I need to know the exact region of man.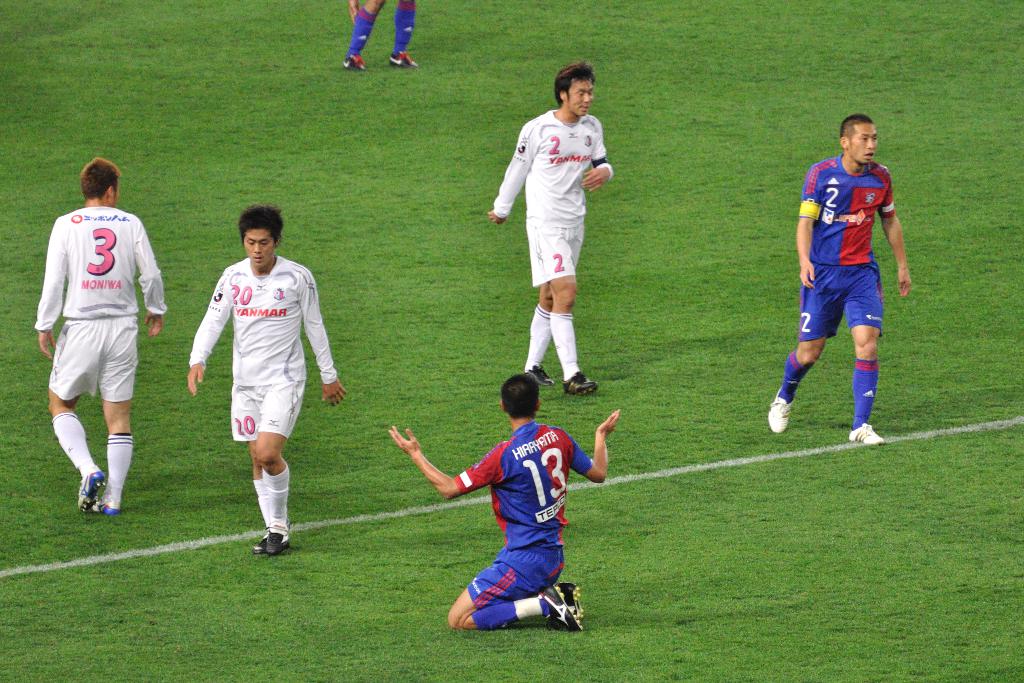
Region: 36, 142, 160, 527.
